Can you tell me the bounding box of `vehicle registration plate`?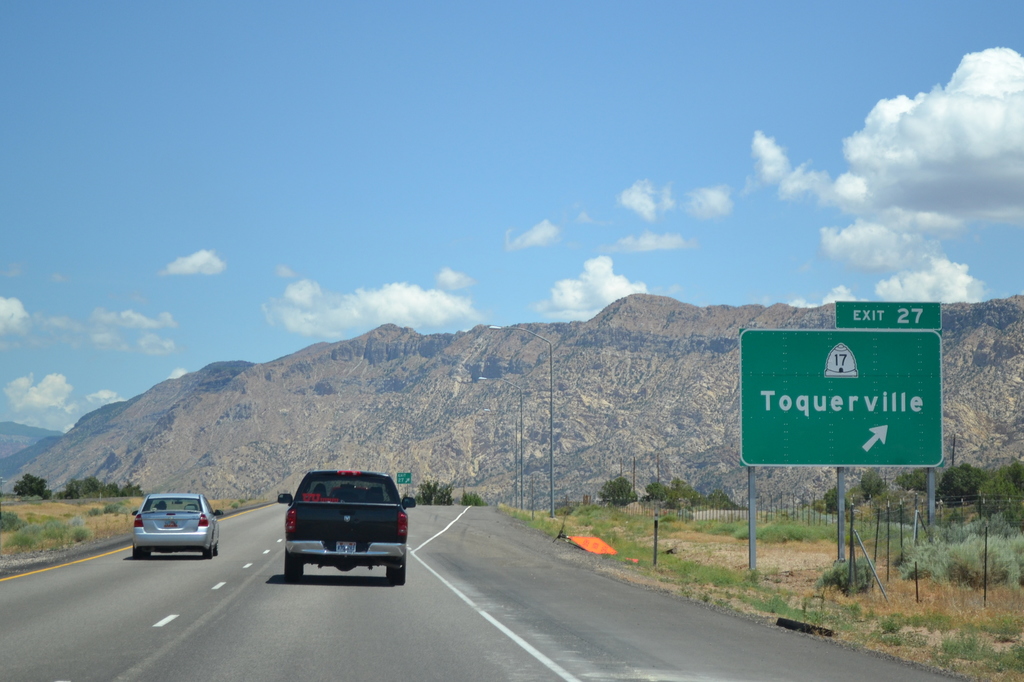
left=335, top=540, right=356, bottom=556.
